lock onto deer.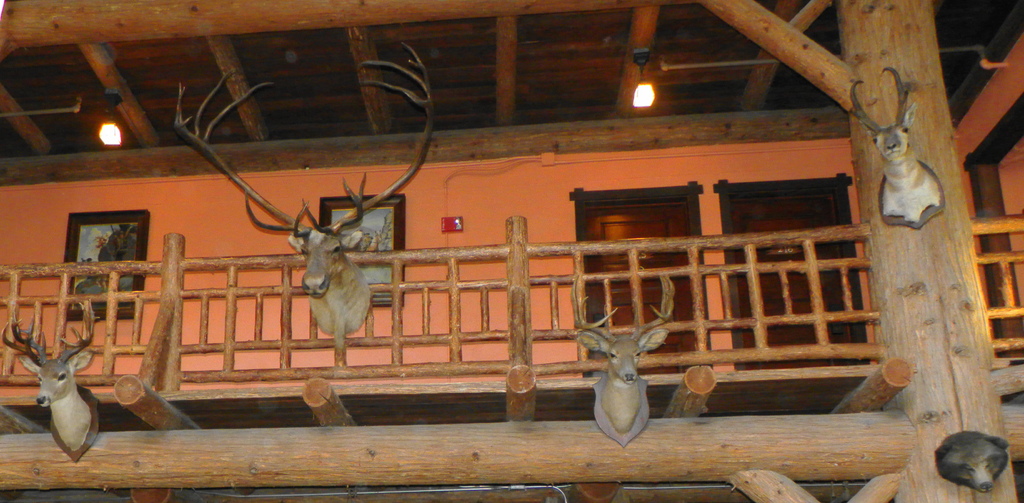
Locked: x1=6, y1=313, x2=93, y2=461.
